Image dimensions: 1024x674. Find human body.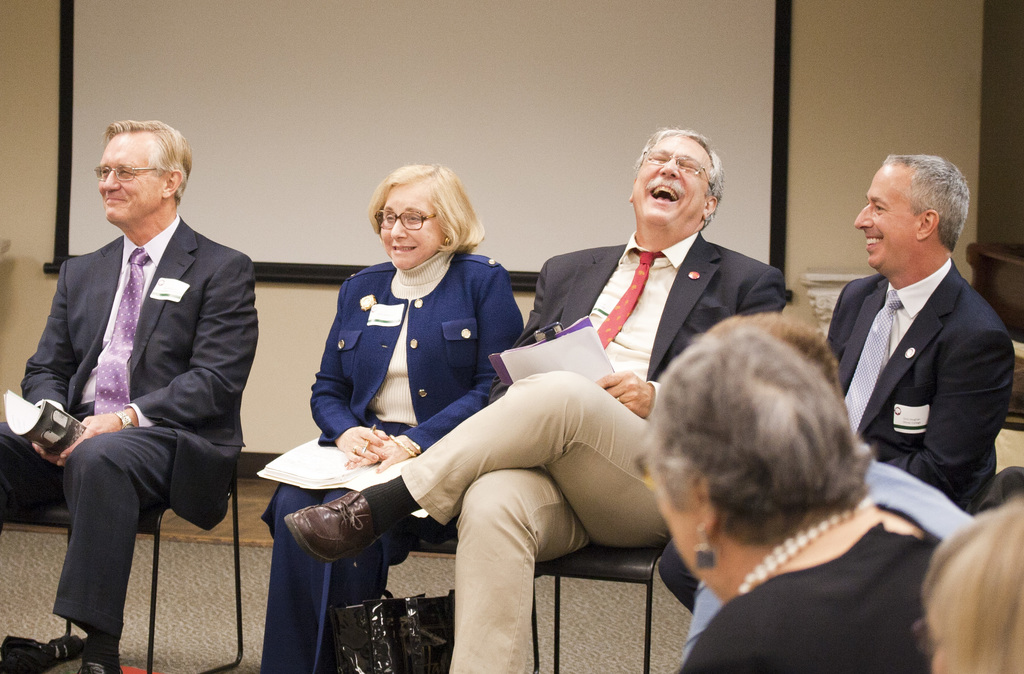
detection(0, 117, 260, 673).
